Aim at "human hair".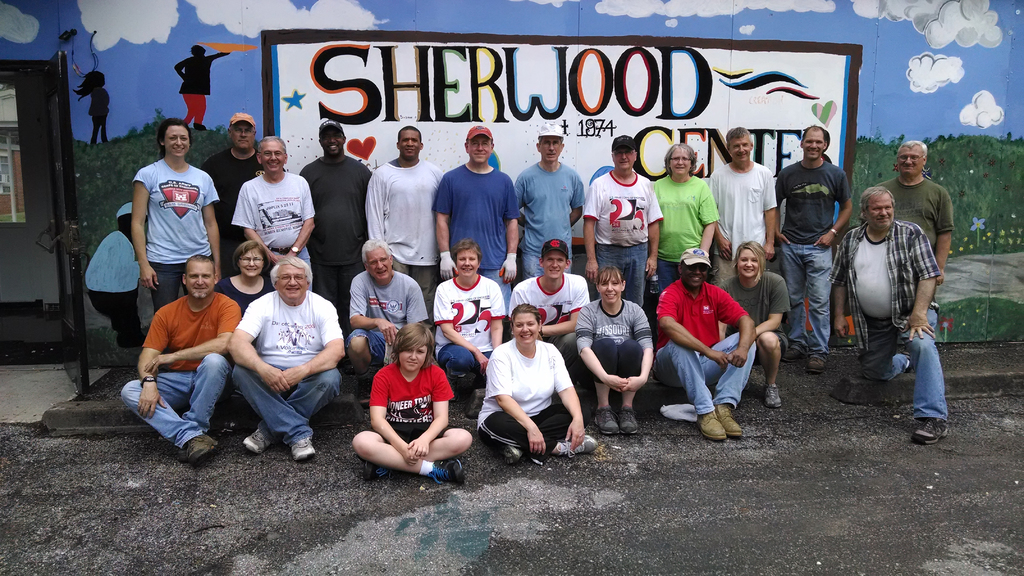
Aimed at pyautogui.locateOnScreen(189, 254, 216, 264).
